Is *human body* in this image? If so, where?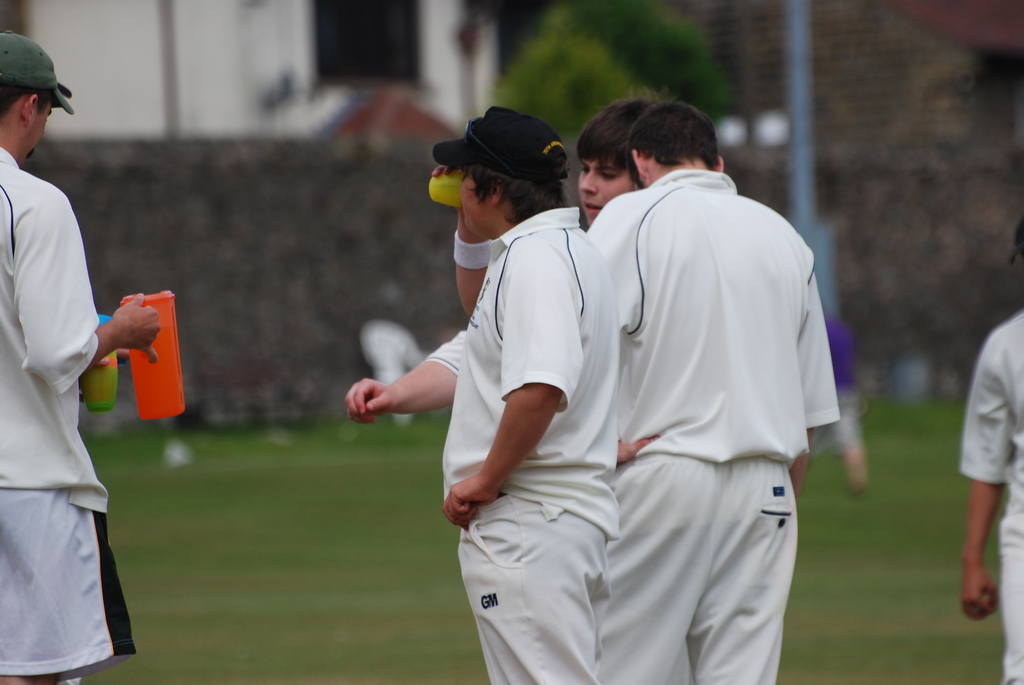
Yes, at bbox(576, 96, 824, 684).
